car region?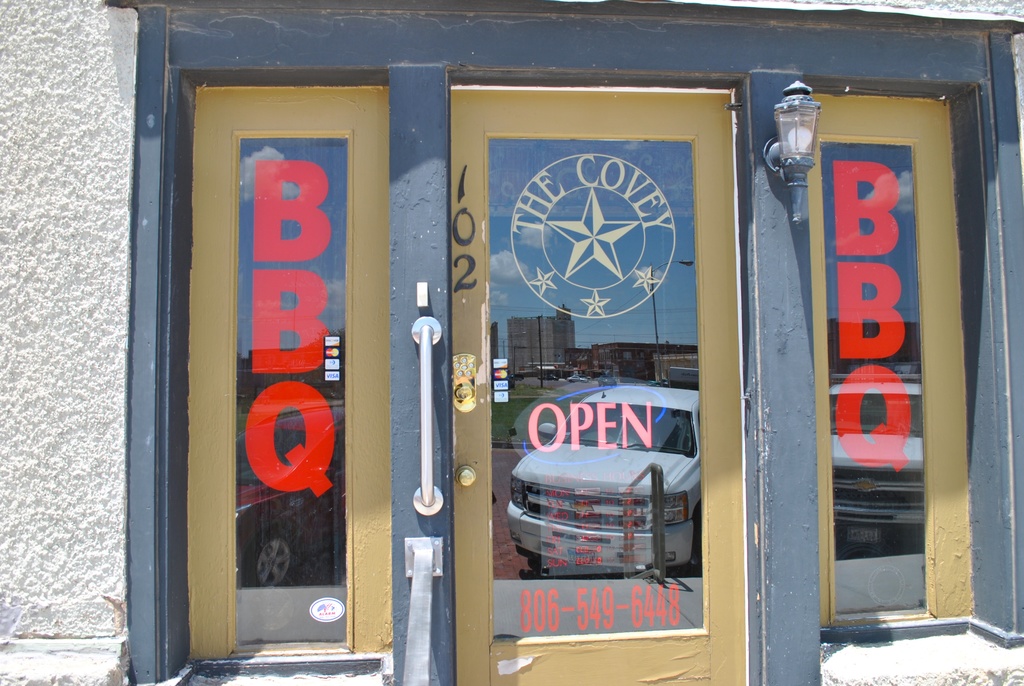
(231, 408, 371, 589)
